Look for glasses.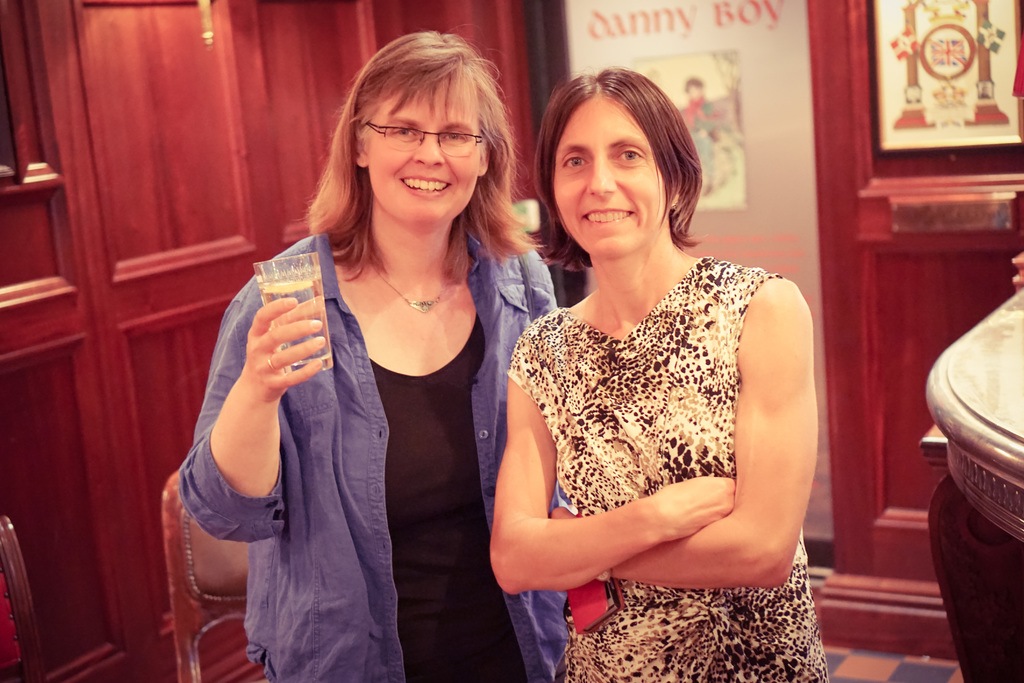
Found: l=365, t=114, r=506, b=154.
